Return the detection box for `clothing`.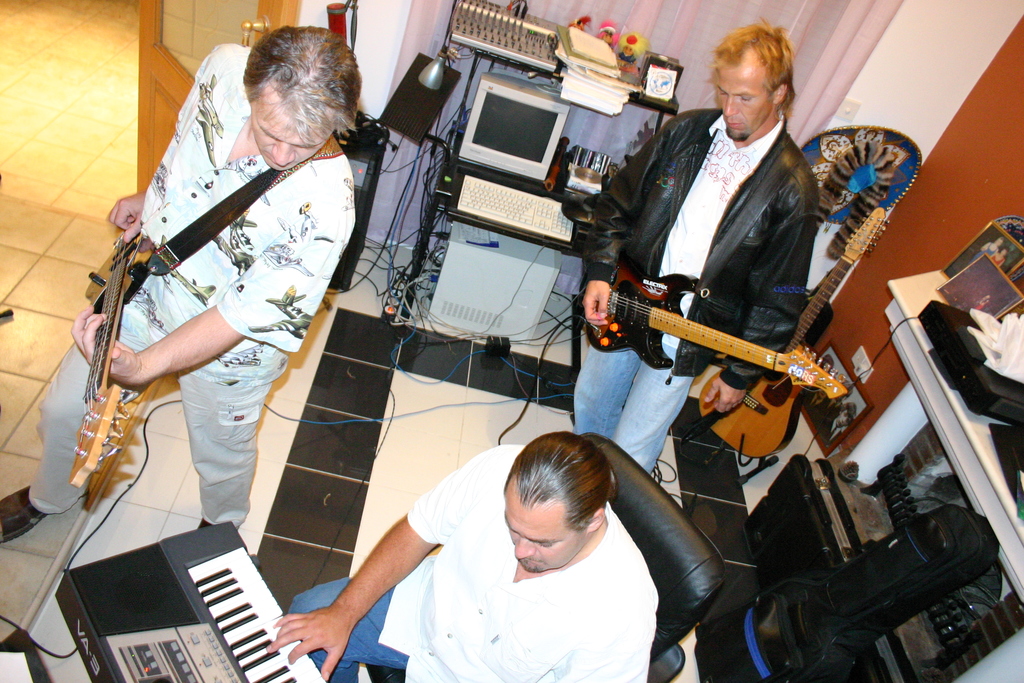
Rect(572, 103, 813, 479).
